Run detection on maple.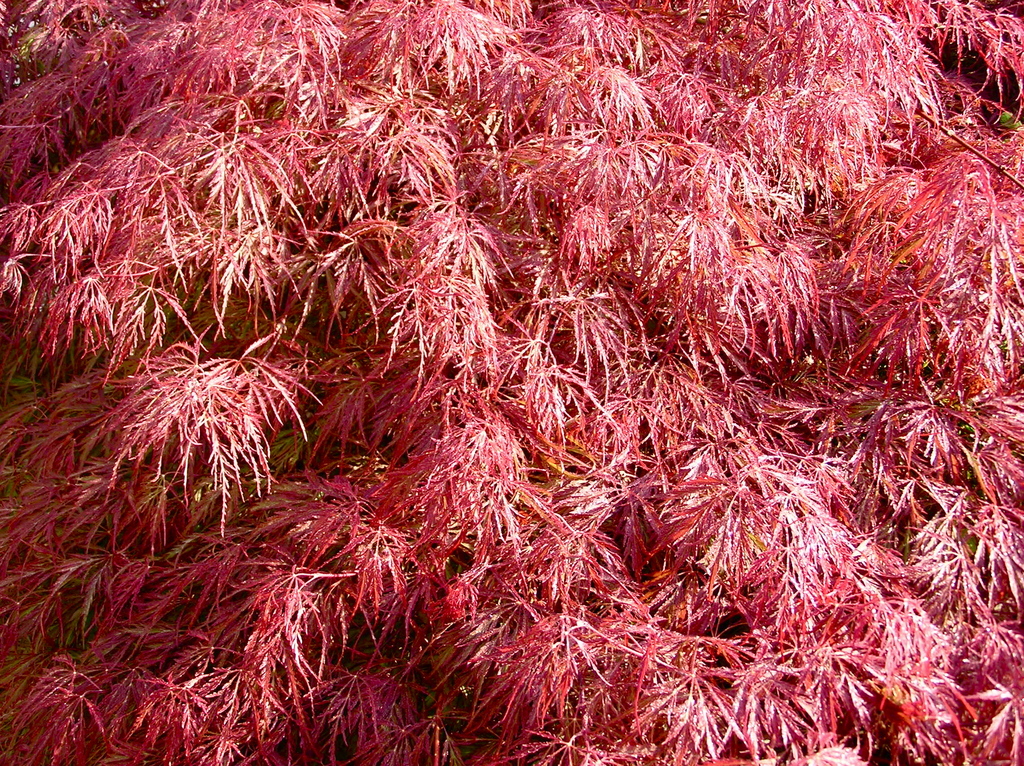
Result: (0,0,1011,765).
